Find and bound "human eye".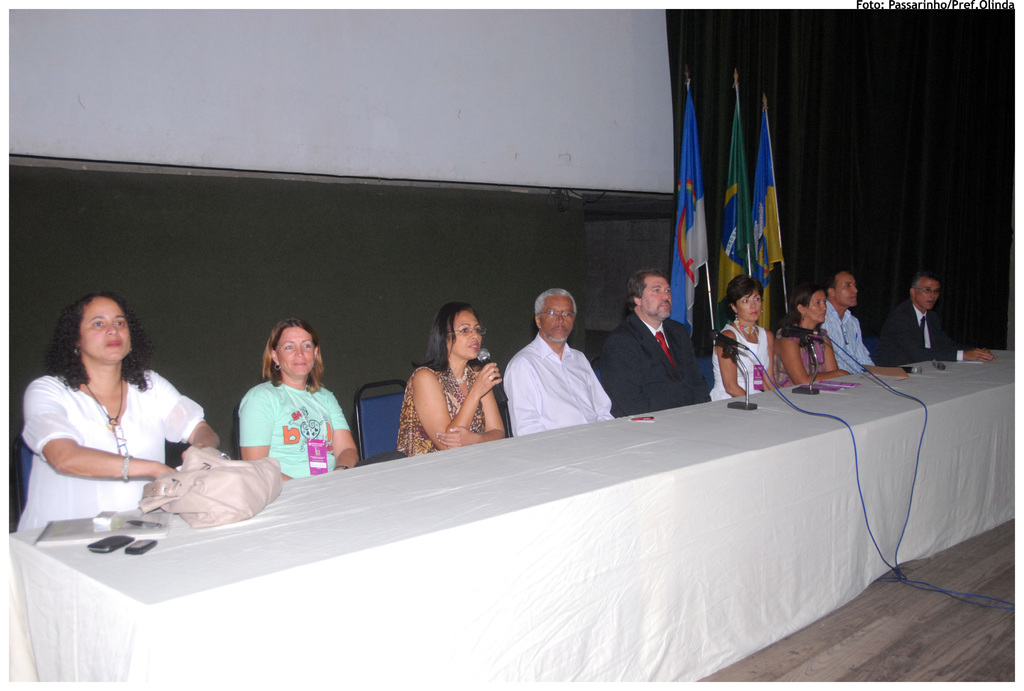
Bound: (752, 294, 762, 303).
